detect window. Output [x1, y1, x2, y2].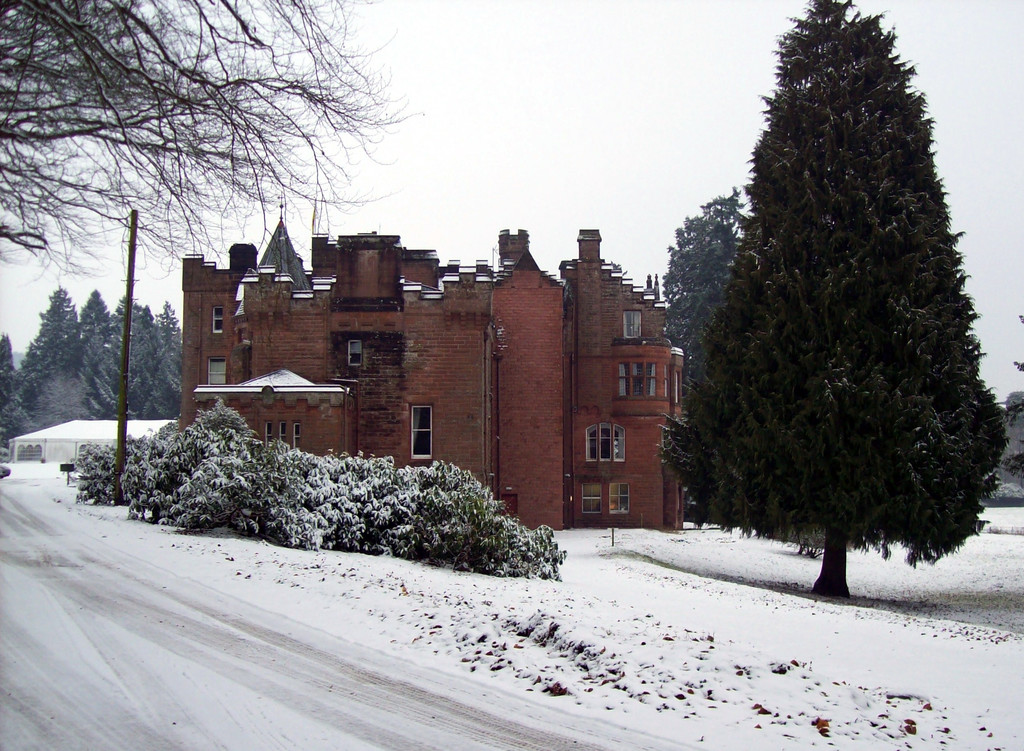
[280, 418, 286, 445].
